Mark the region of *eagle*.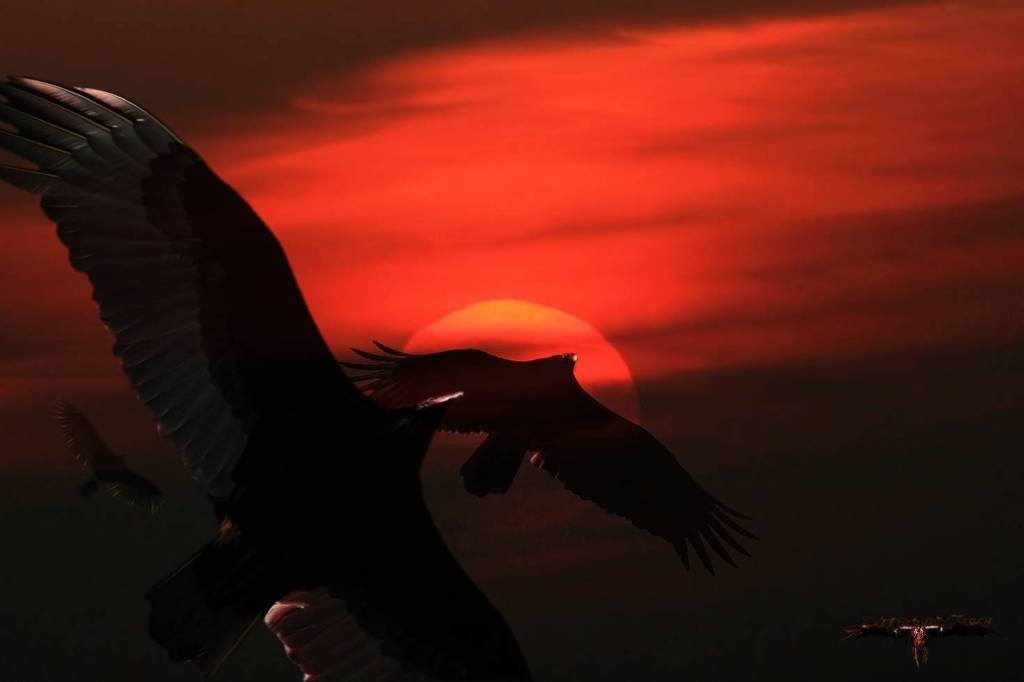
Region: Rect(0, 70, 564, 681).
